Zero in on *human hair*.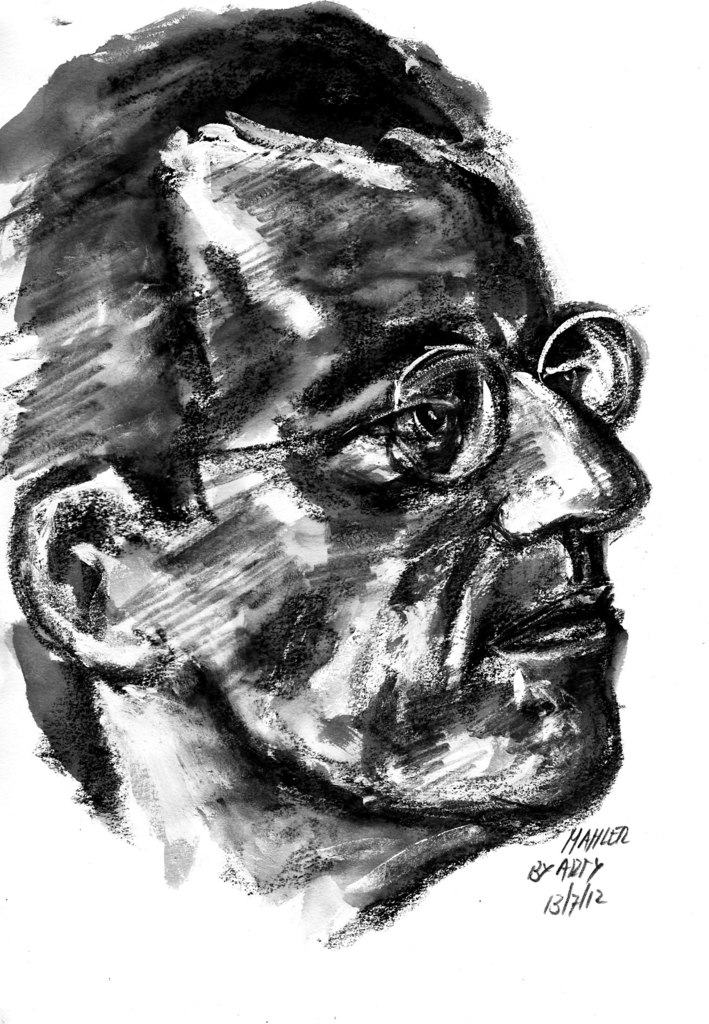
Zeroed in: 0:0:487:812.
